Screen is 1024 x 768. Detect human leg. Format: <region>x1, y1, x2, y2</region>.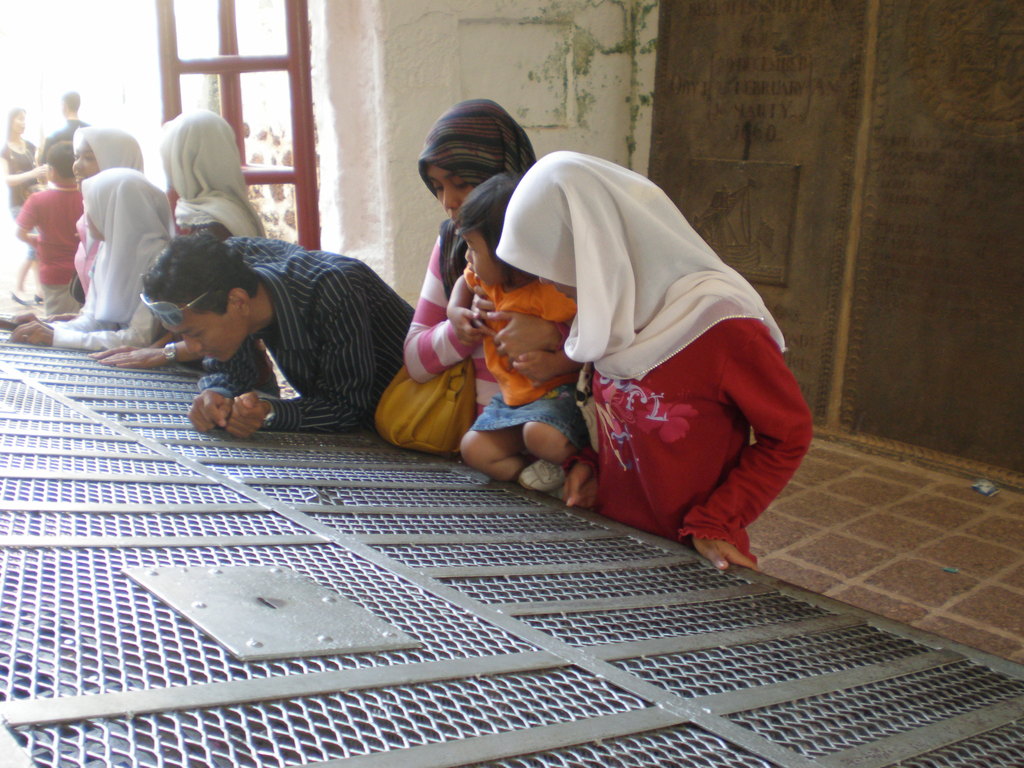
<region>6, 199, 34, 301</region>.
